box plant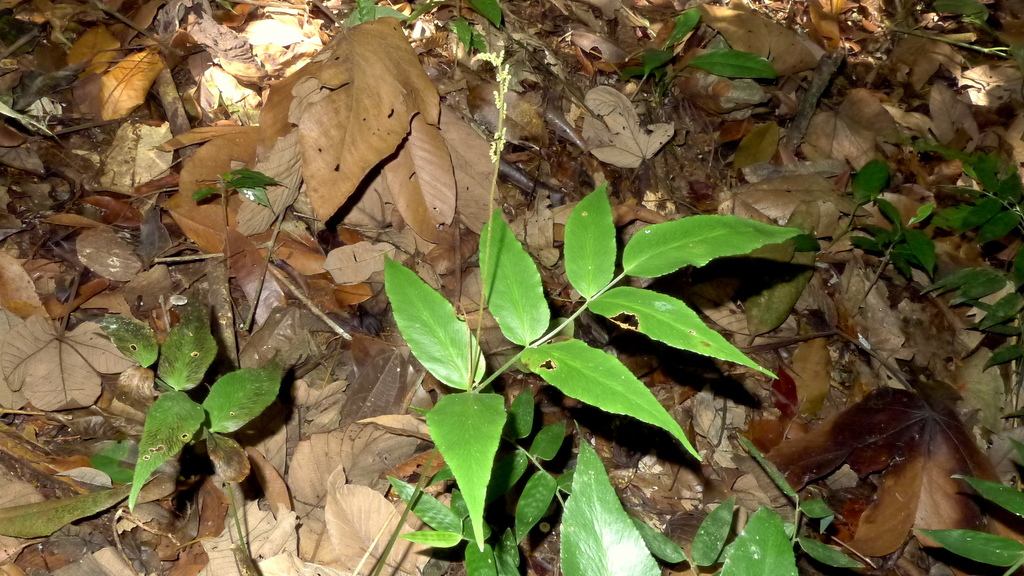
rect(185, 161, 283, 225)
